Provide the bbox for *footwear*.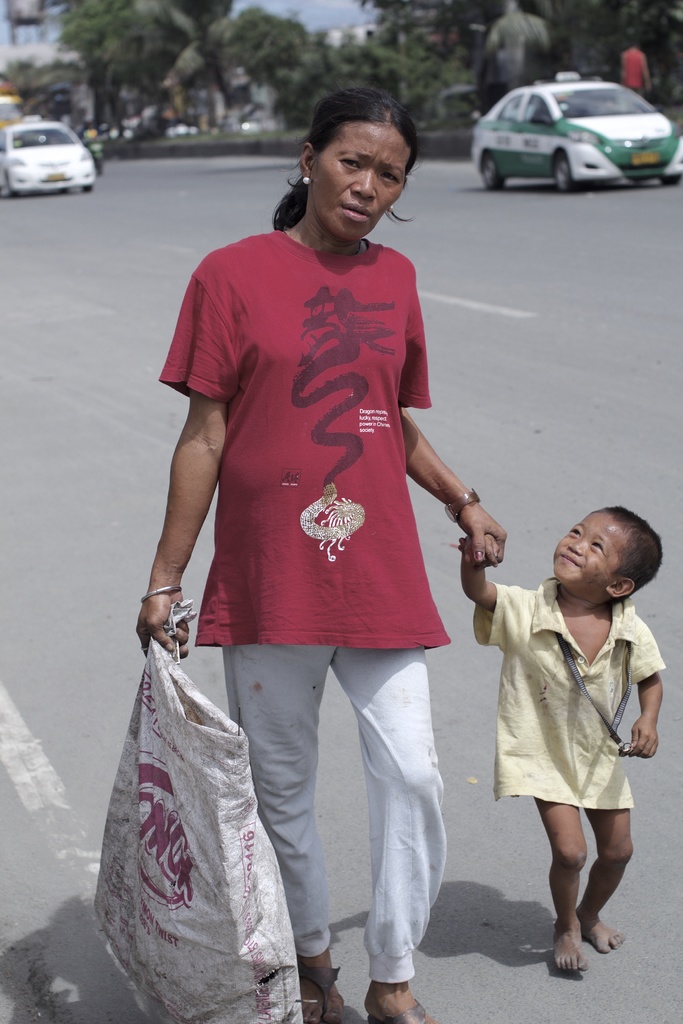
365:994:444:1023.
